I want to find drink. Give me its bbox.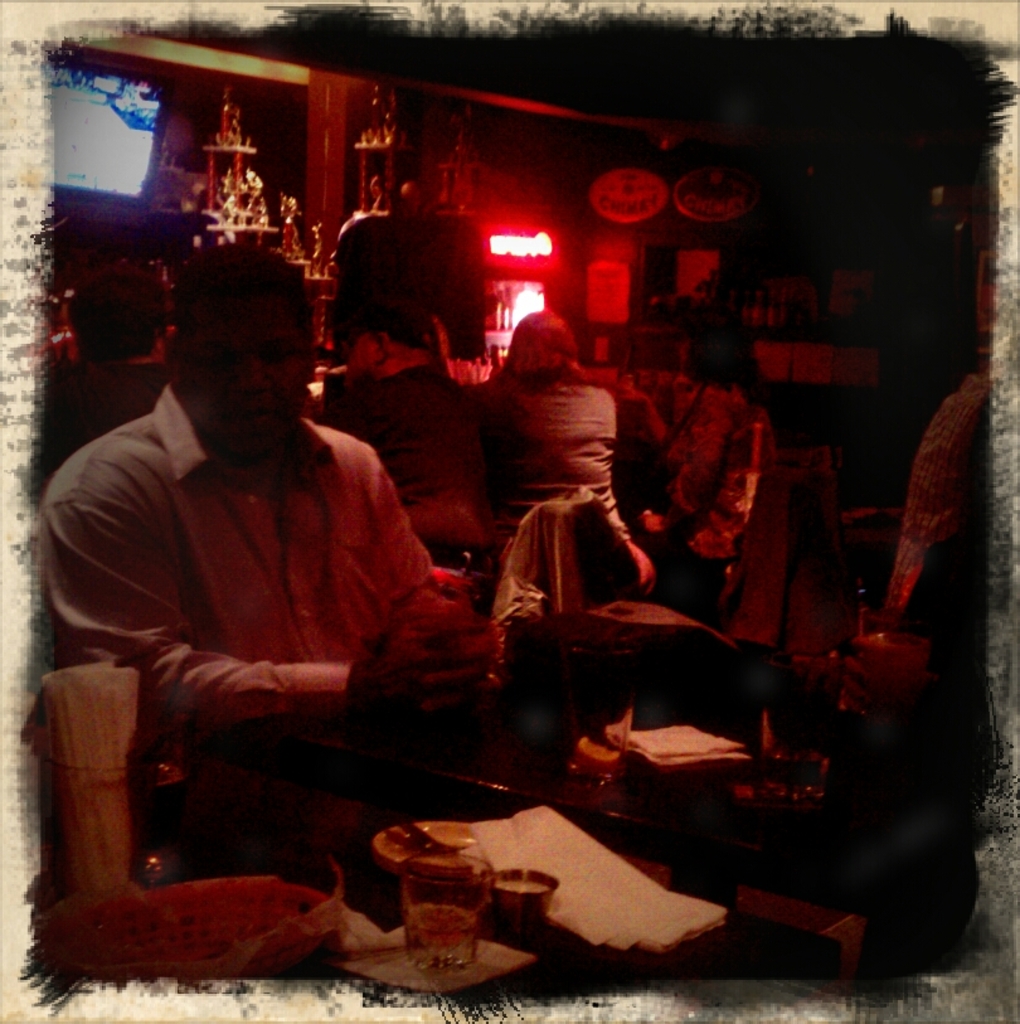
box(565, 649, 628, 775).
